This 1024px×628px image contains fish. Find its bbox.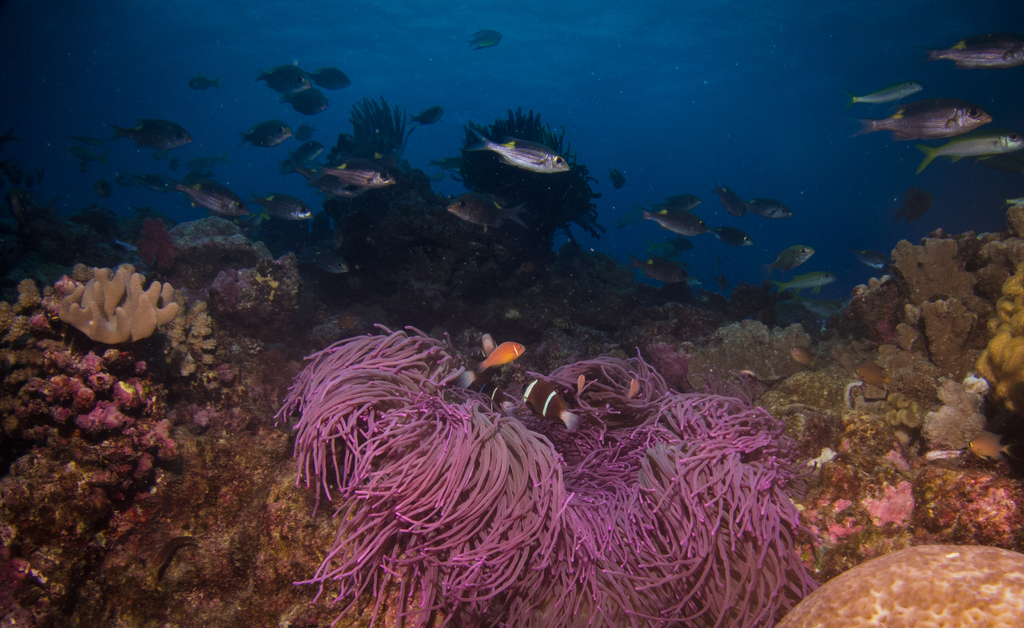
[left=879, top=77, right=991, bottom=156].
